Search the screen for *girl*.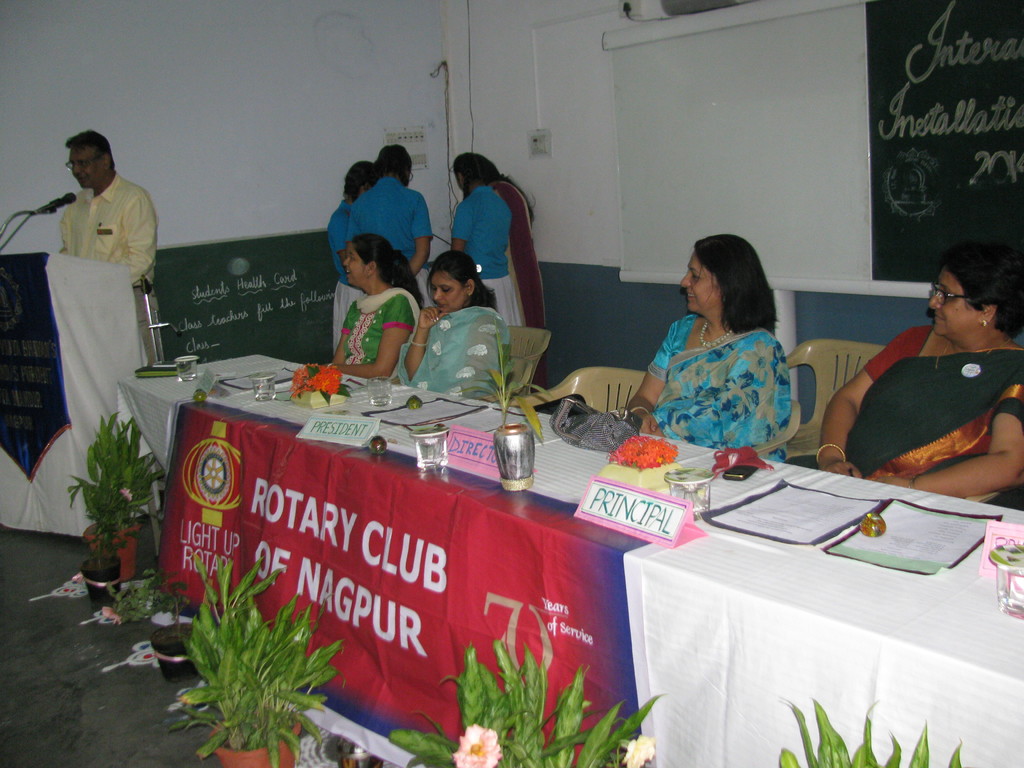
Found at (left=450, top=152, right=523, bottom=327).
